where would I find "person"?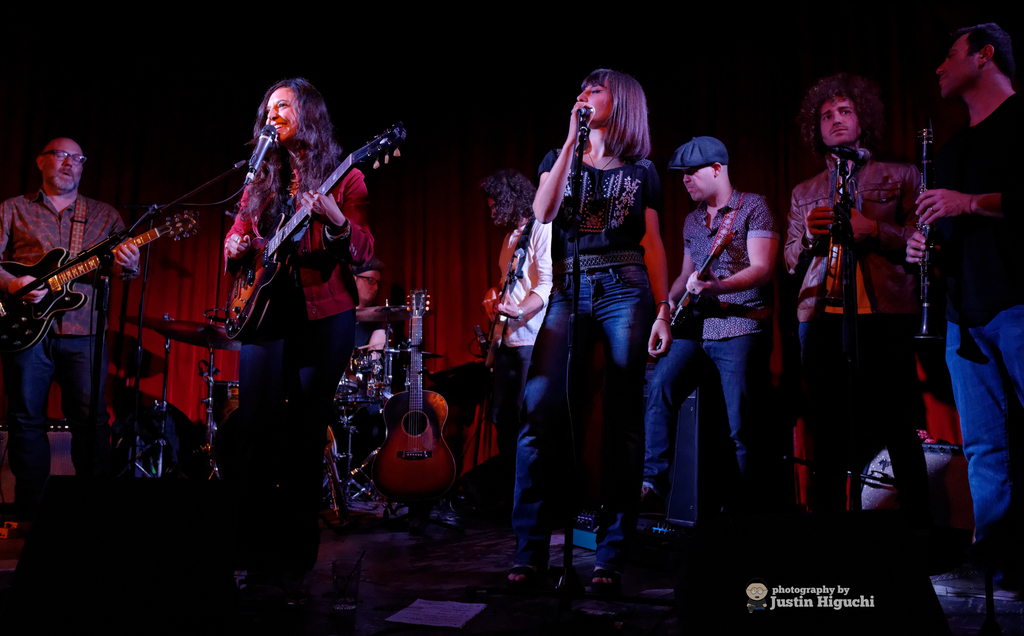
At crop(483, 168, 554, 415).
